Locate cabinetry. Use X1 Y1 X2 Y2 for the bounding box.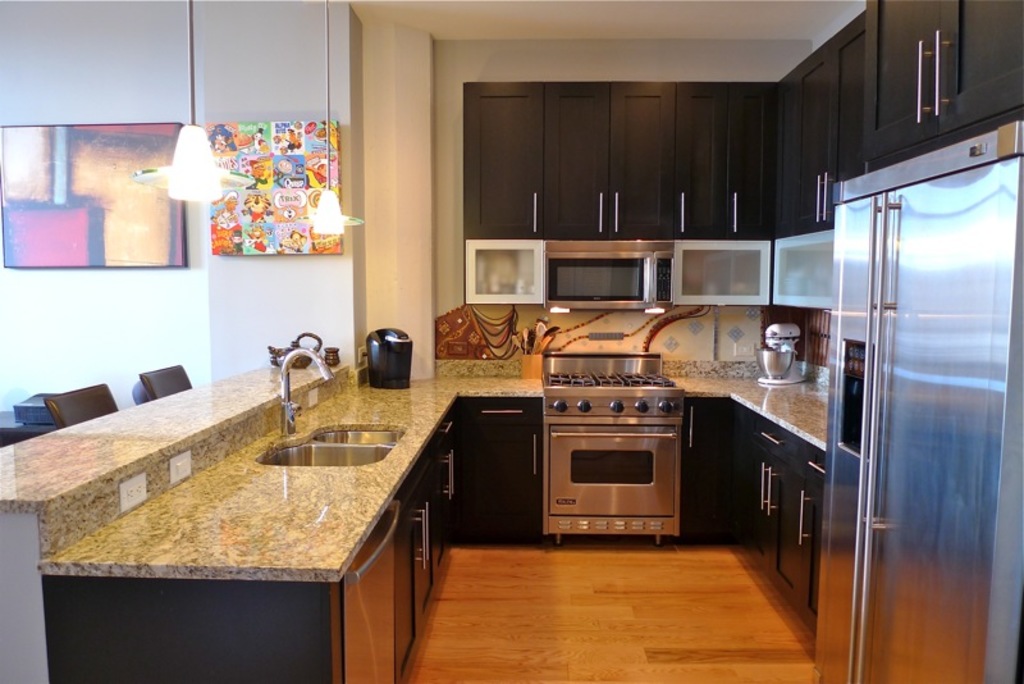
454 400 549 544.
